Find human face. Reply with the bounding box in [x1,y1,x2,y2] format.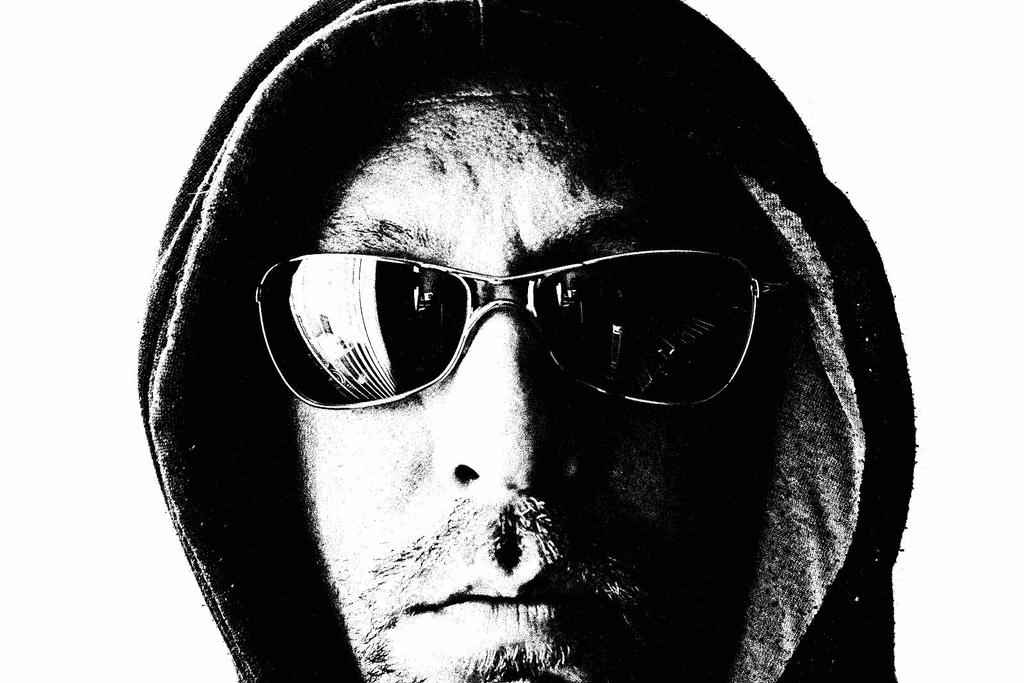
[308,99,776,682].
